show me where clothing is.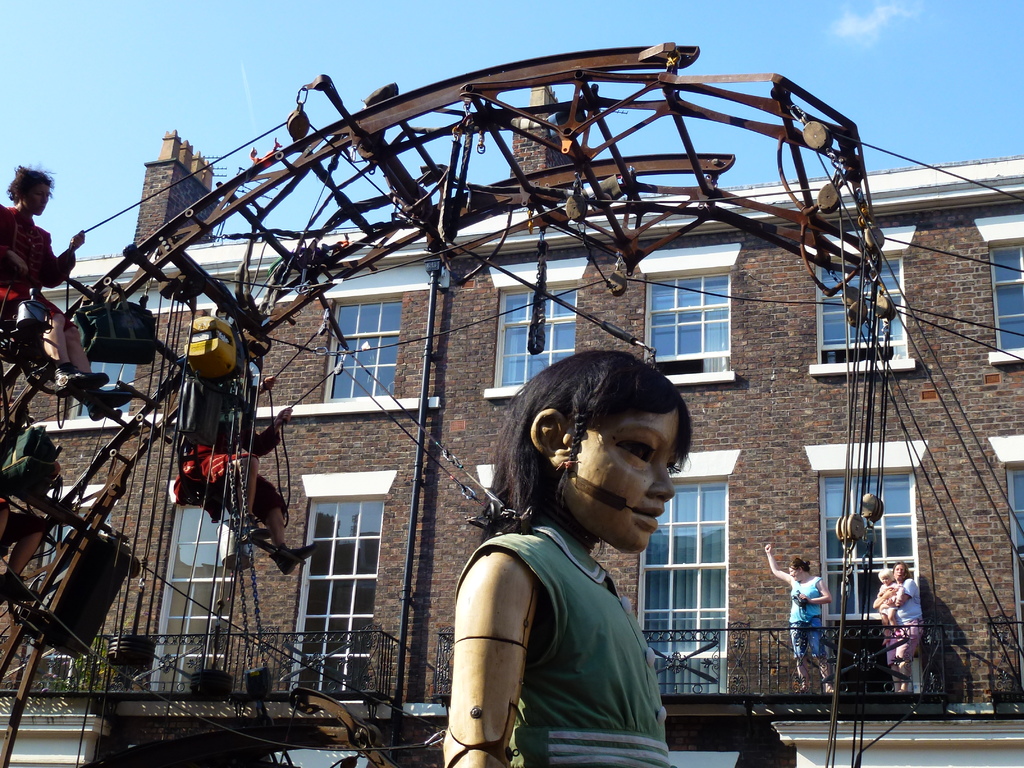
clothing is at (452, 476, 701, 746).
